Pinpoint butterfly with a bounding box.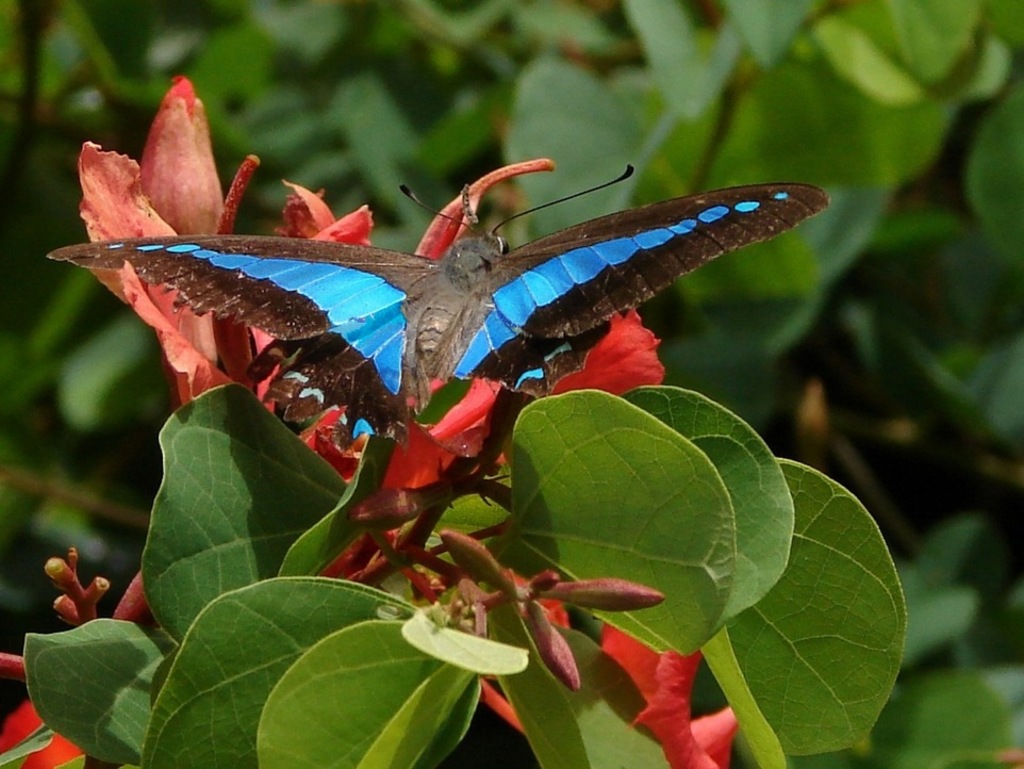
45,163,832,440.
